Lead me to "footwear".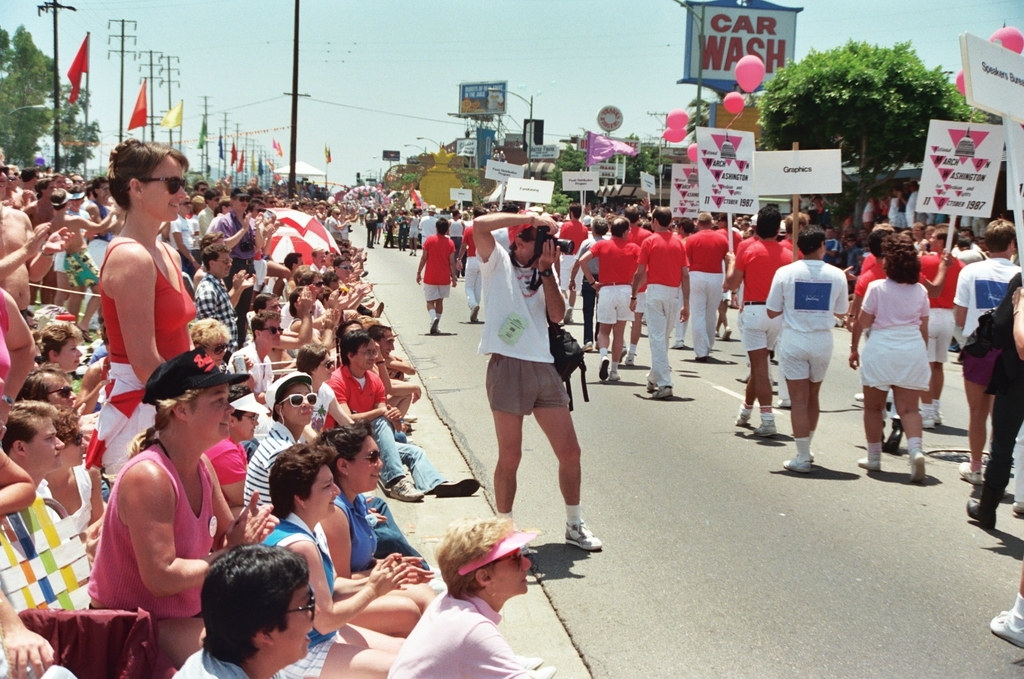
Lead to detection(1012, 492, 1023, 517).
